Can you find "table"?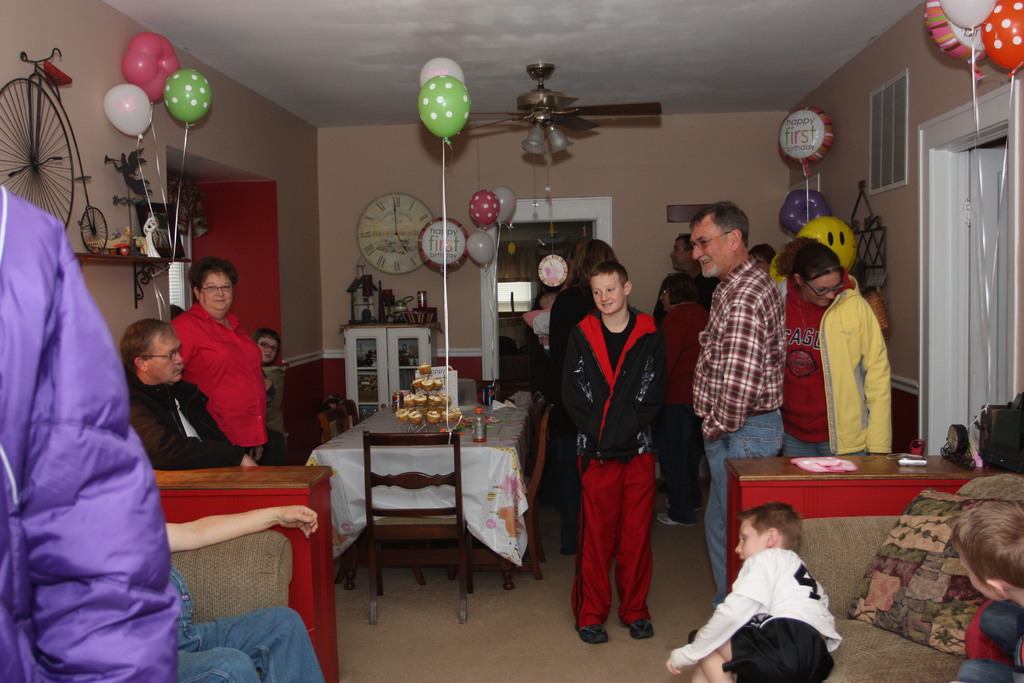
Yes, bounding box: x1=723, y1=443, x2=1008, y2=566.
